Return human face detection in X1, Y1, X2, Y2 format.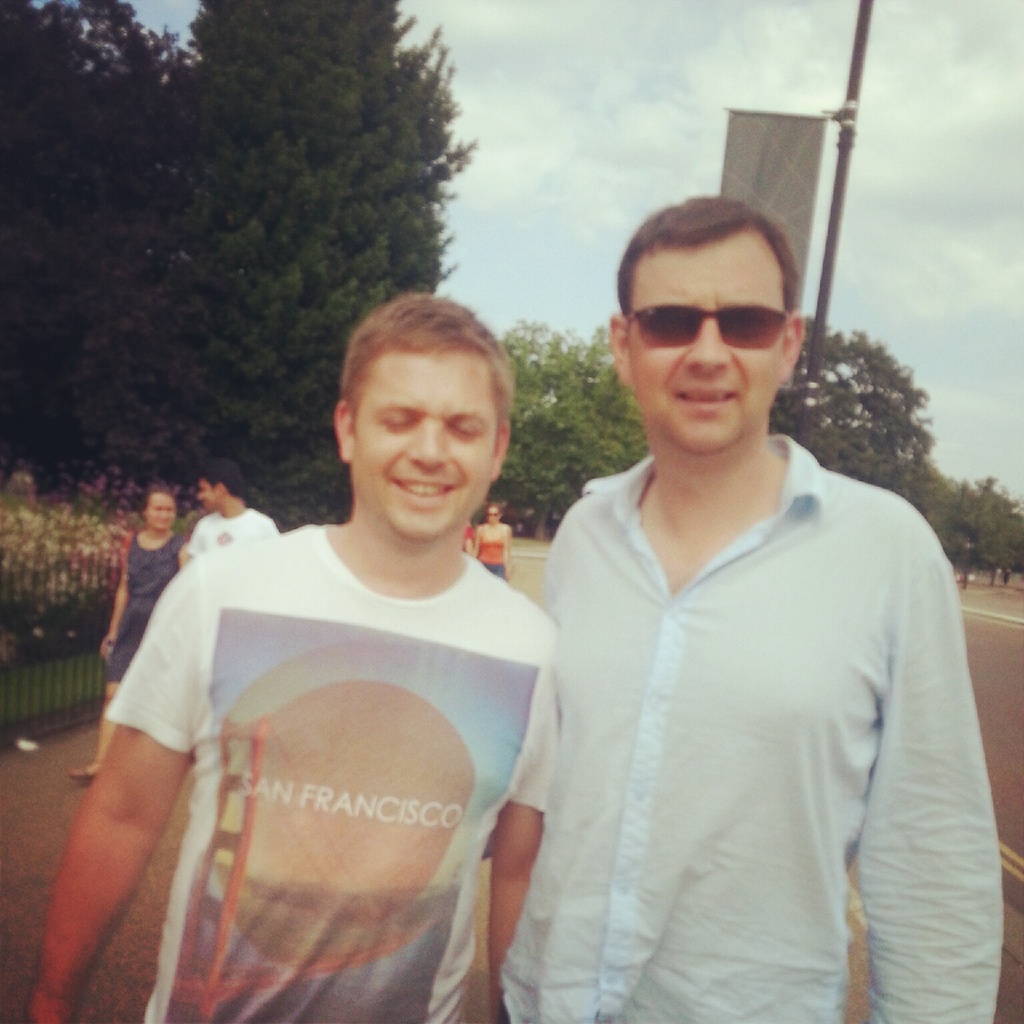
193, 463, 214, 509.
